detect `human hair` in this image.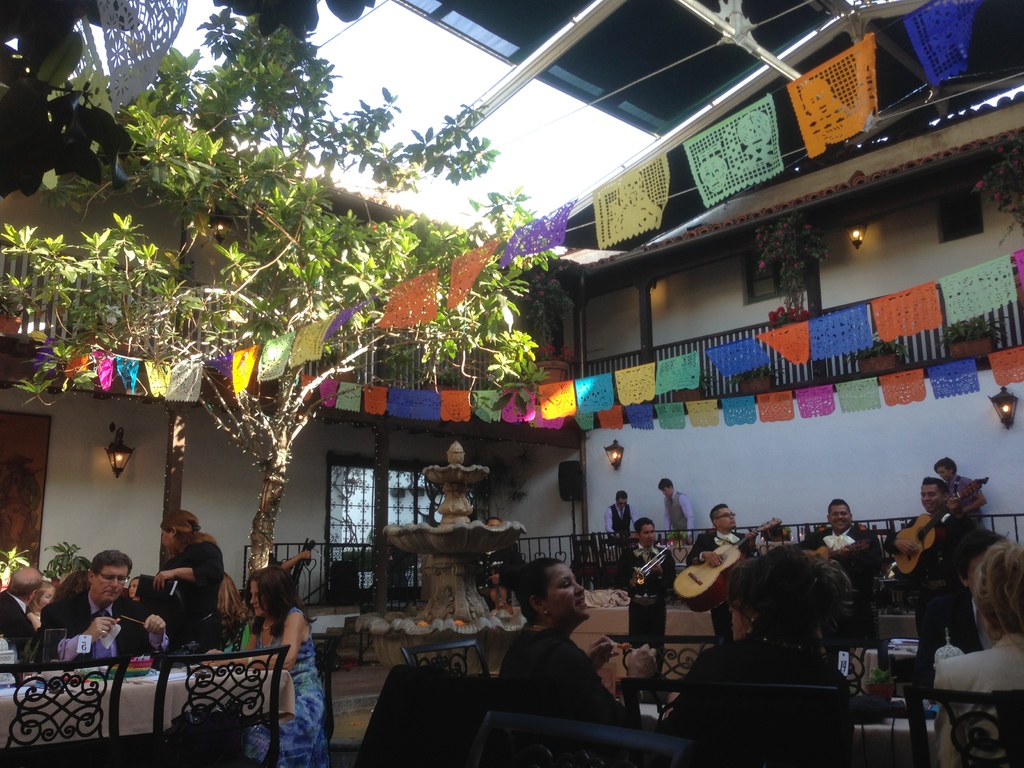
Detection: bbox=[54, 569, 90, 606].
